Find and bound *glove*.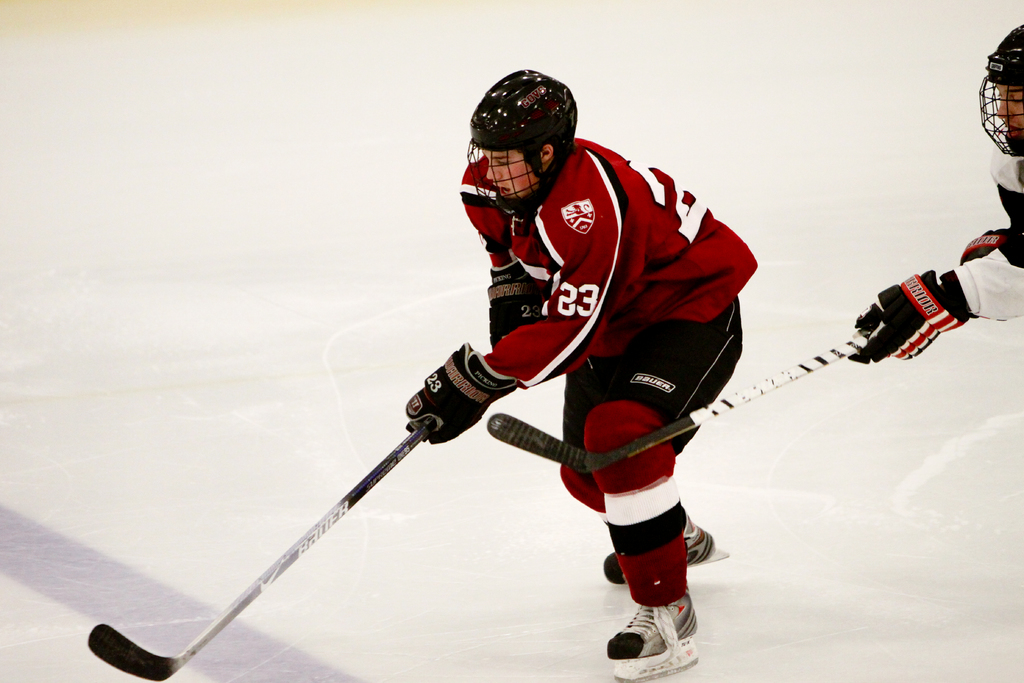
Bound: (852, 265, 963, 368).
